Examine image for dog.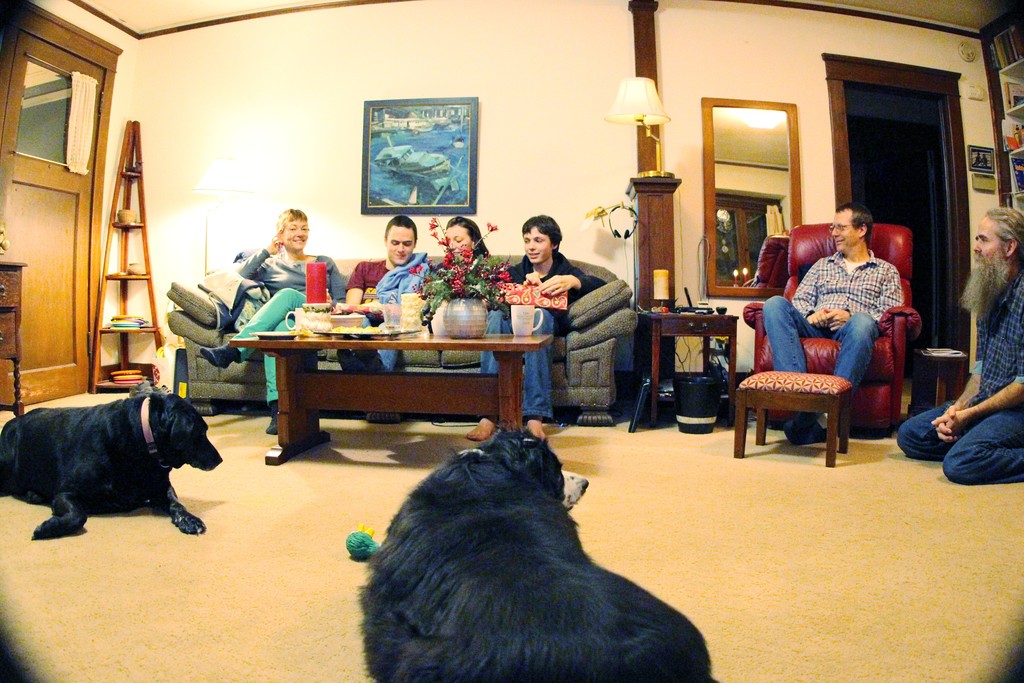
Examination result: {"x1": 356, "y1": 432, "x2": 713, "y2": 682}.
